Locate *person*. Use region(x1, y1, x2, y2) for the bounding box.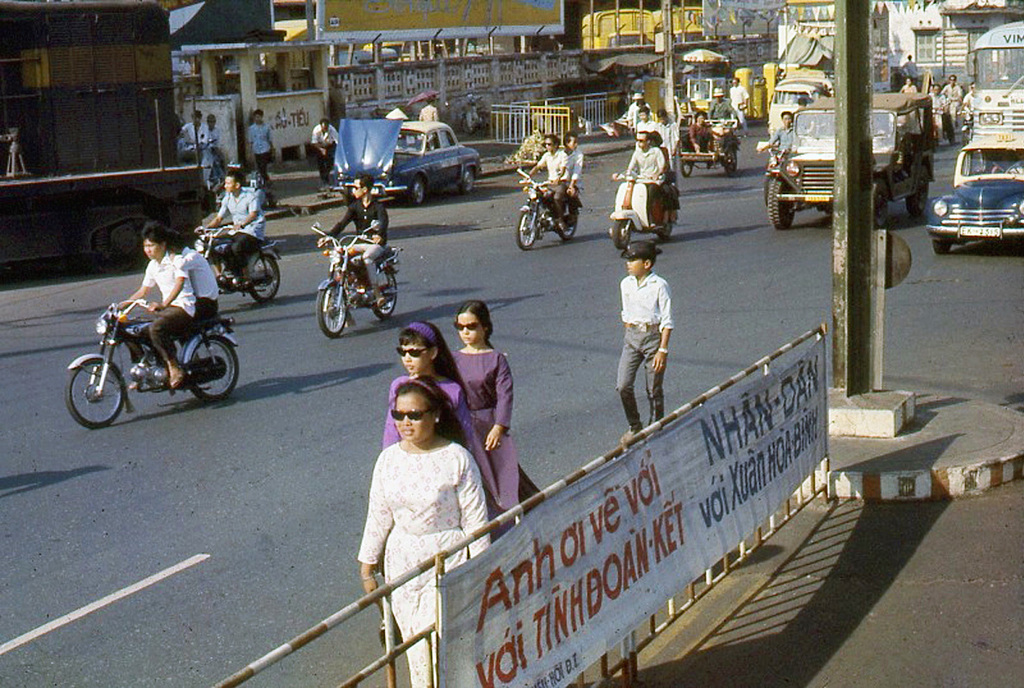
region(515, 132, 568, 231).
